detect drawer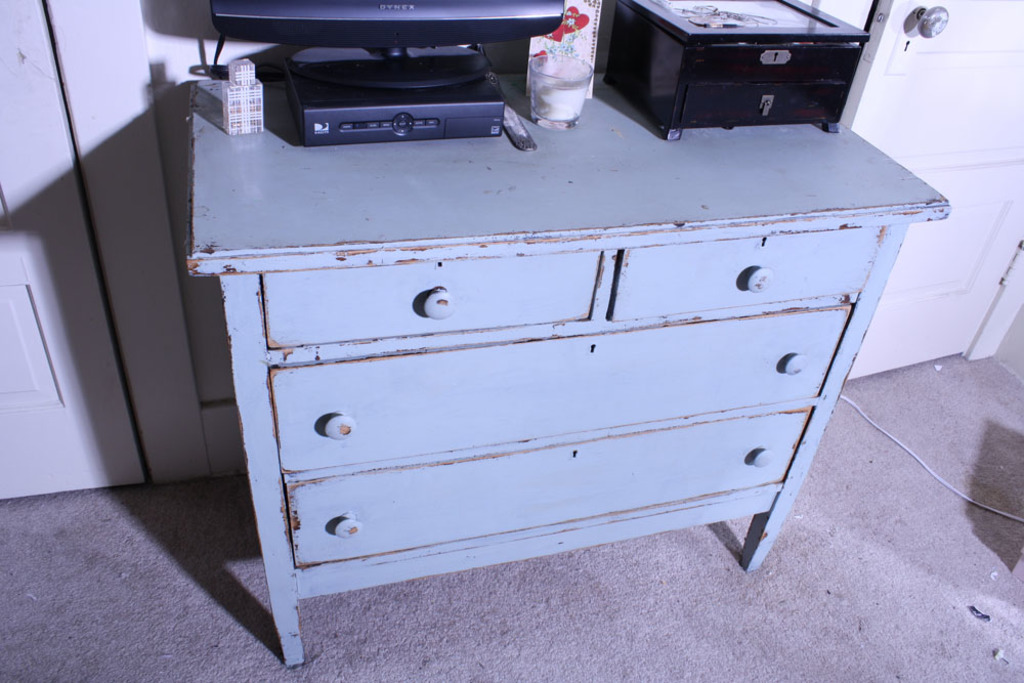
locate(279, 404, 808, 566)
